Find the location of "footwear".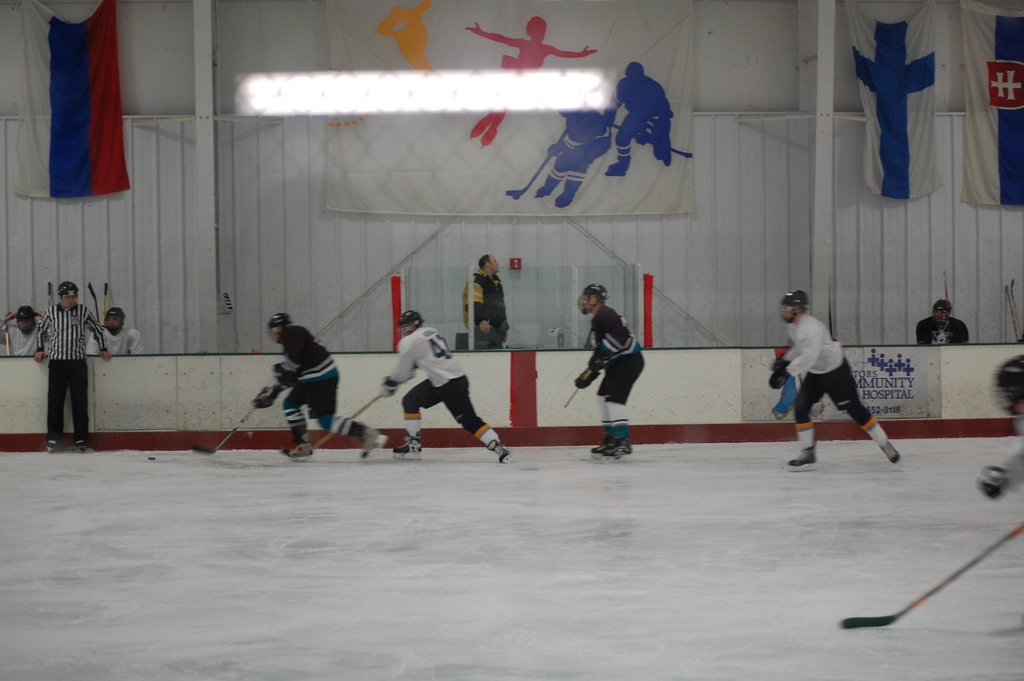
Location: 391/436/419/455.
